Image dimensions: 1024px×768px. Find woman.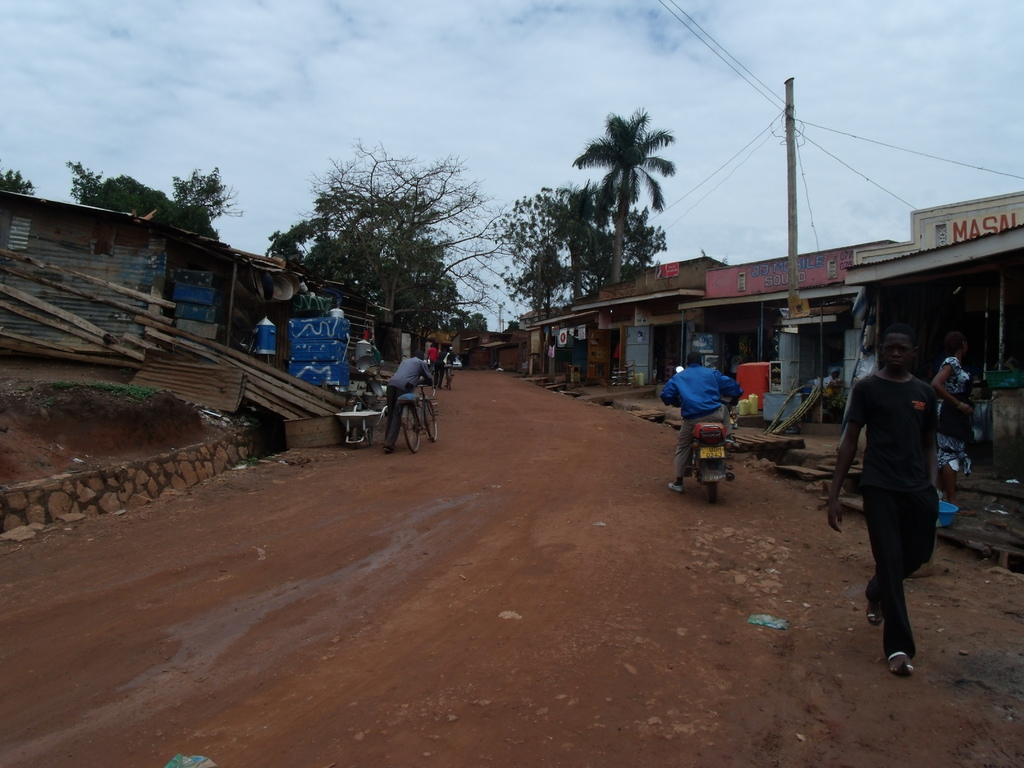
BBox(439, 342, 454, 399).
